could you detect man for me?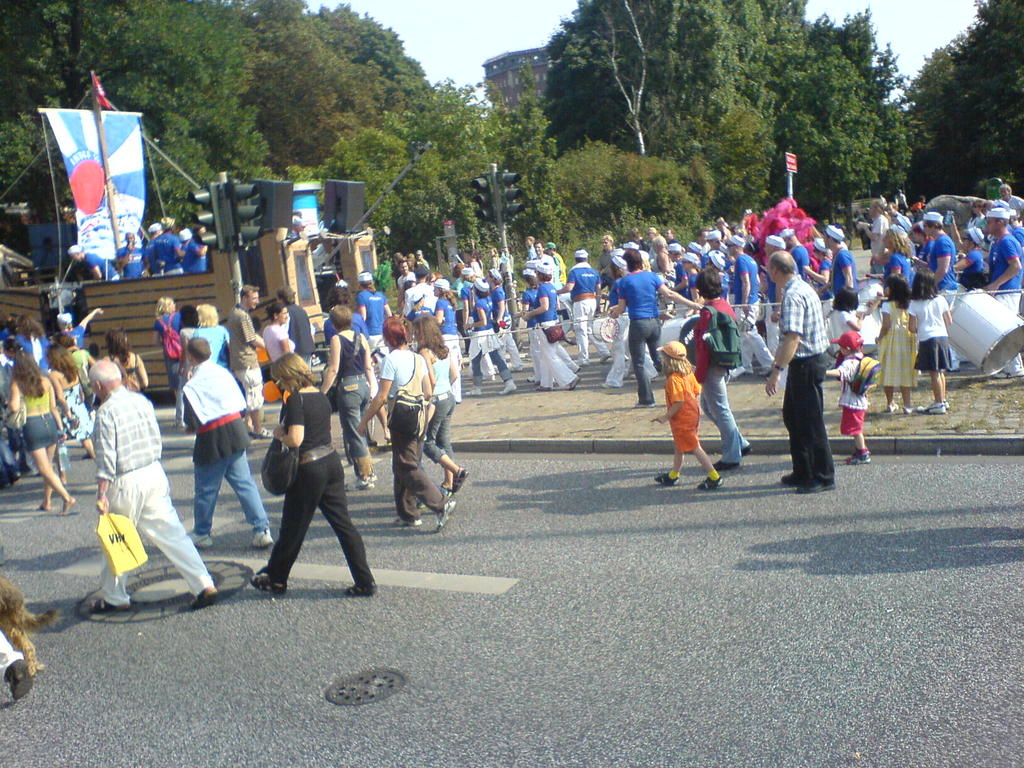
Detection result: <region>763, 237, 788, 358</region>.
